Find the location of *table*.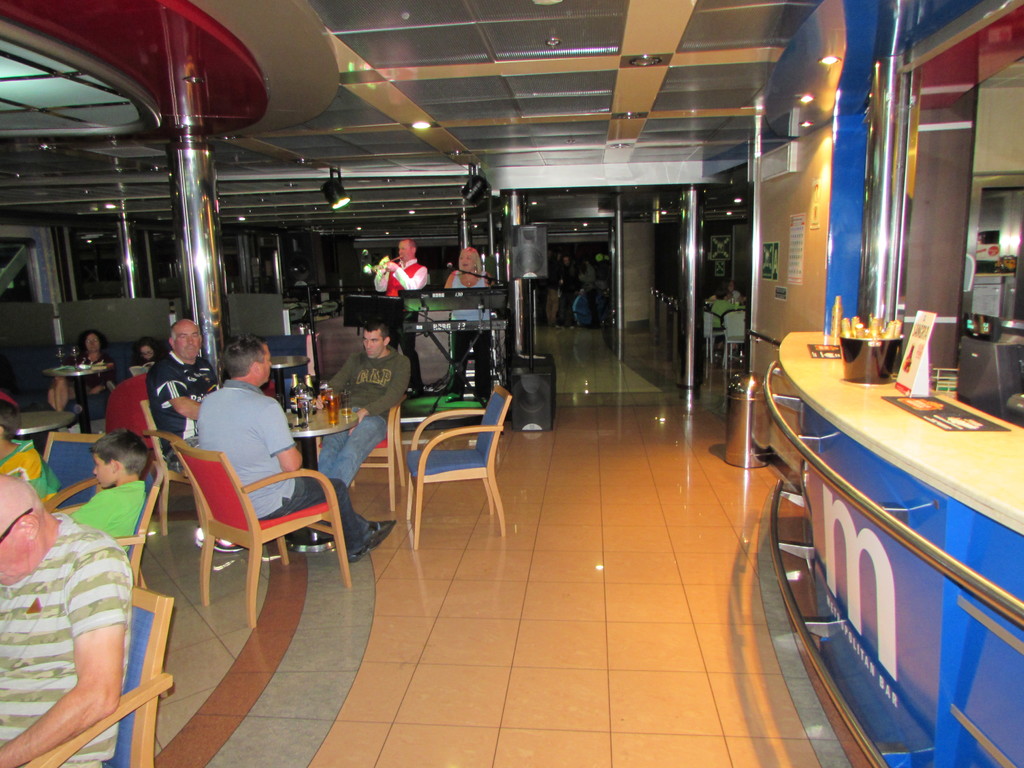
Location: {"x1": 10, "y1": 409, "x2": 76, "y2": 461}.
